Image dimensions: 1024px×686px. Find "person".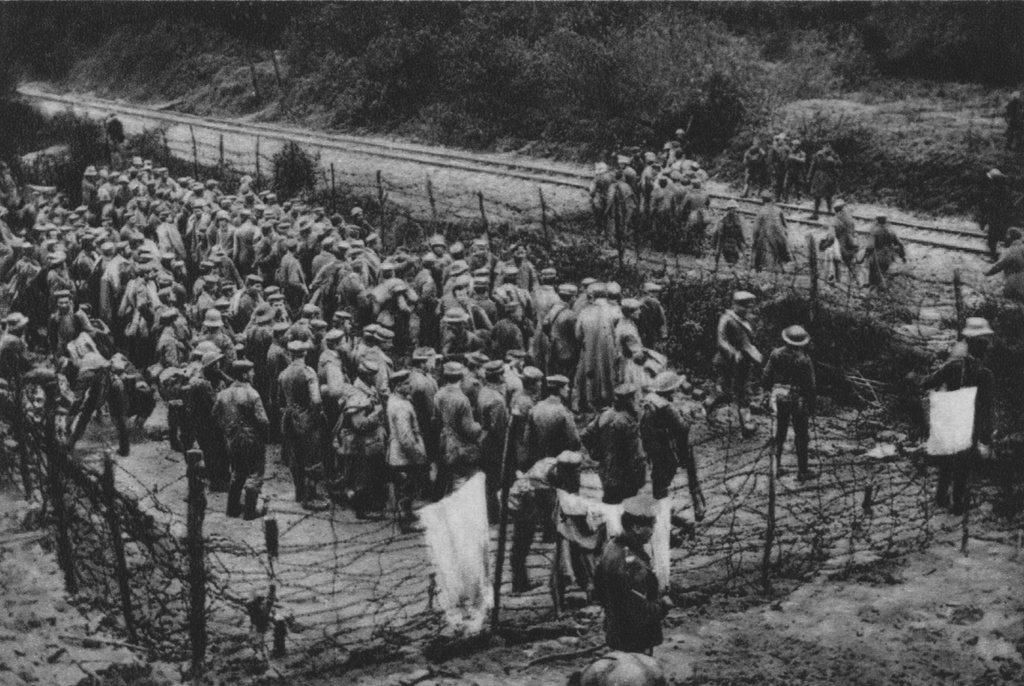
locate(574, 587, 670, 685).
